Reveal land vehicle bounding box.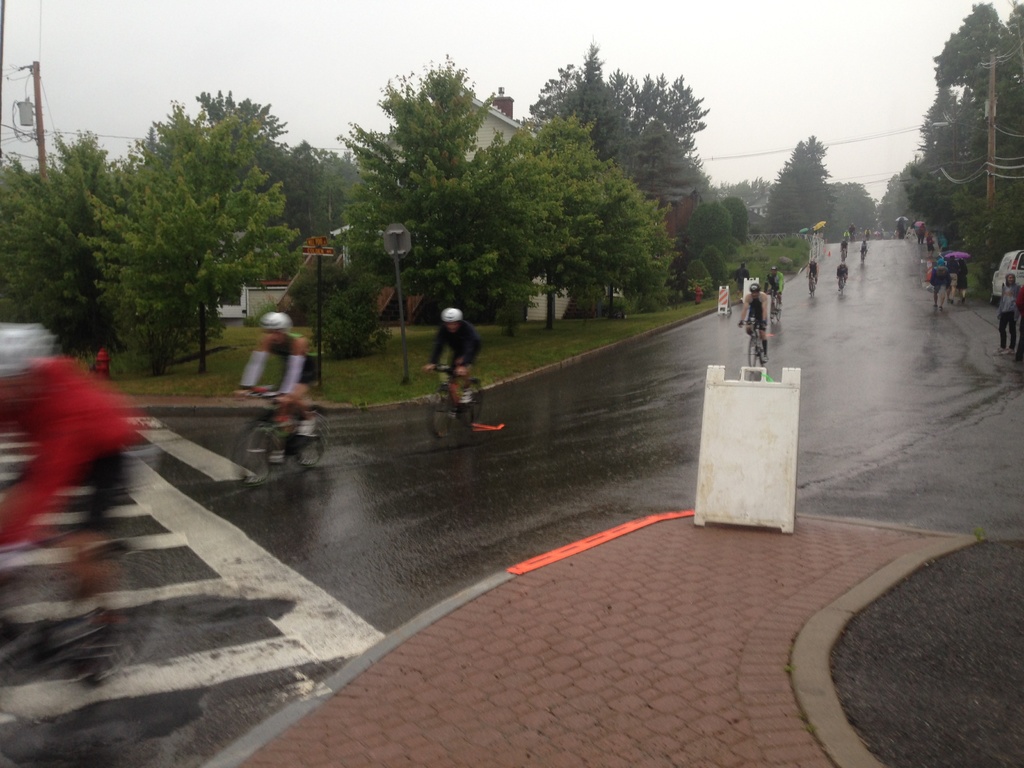
Revealed: BBox(990, 249, 1023, 302).
